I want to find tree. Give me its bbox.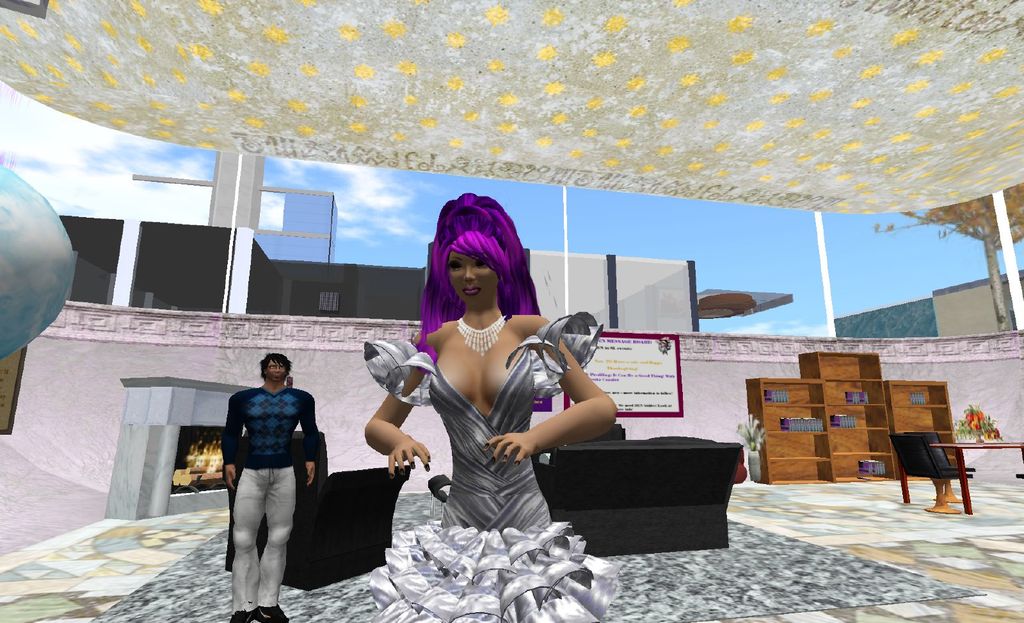
[x1=872, y1=187, x2=1023, y2=332].
